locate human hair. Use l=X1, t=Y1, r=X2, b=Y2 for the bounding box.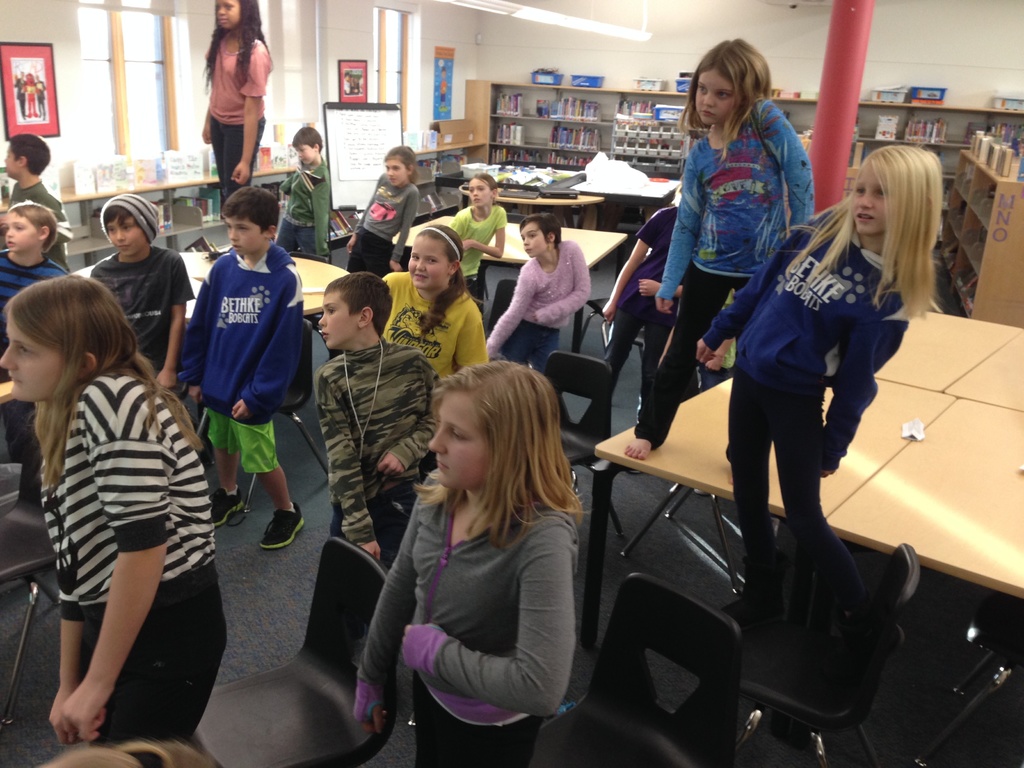
l=382, t=144, r=419, b=185.
